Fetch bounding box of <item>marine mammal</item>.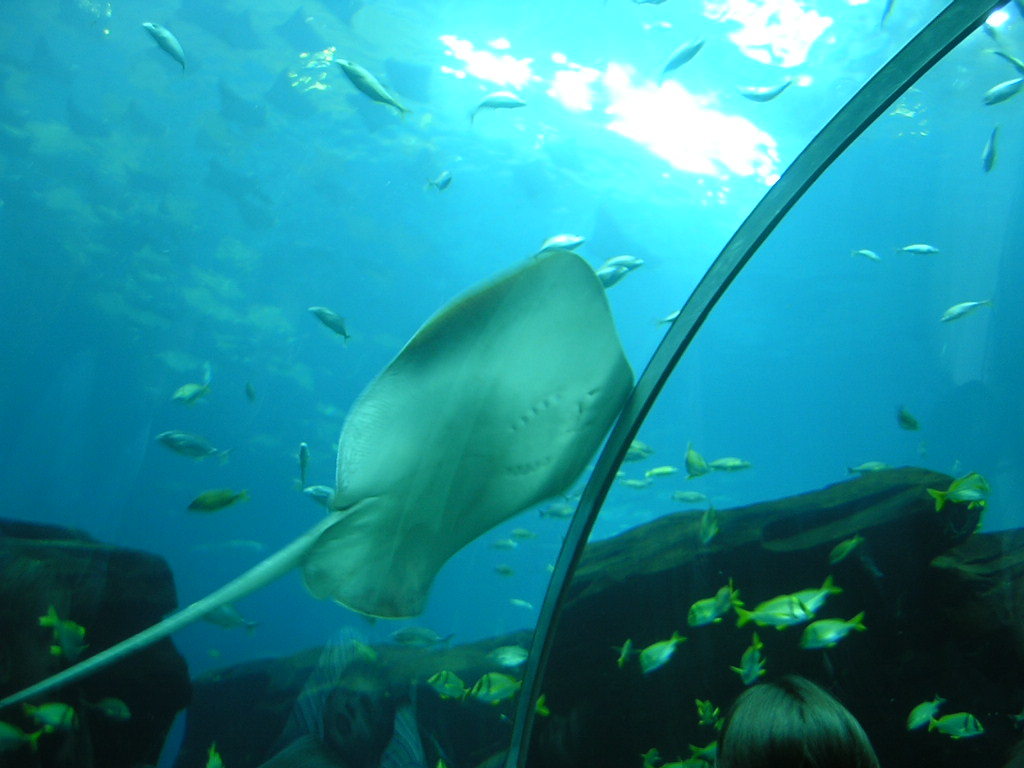
Bbox: bbox(795, 615, 870, 651).
